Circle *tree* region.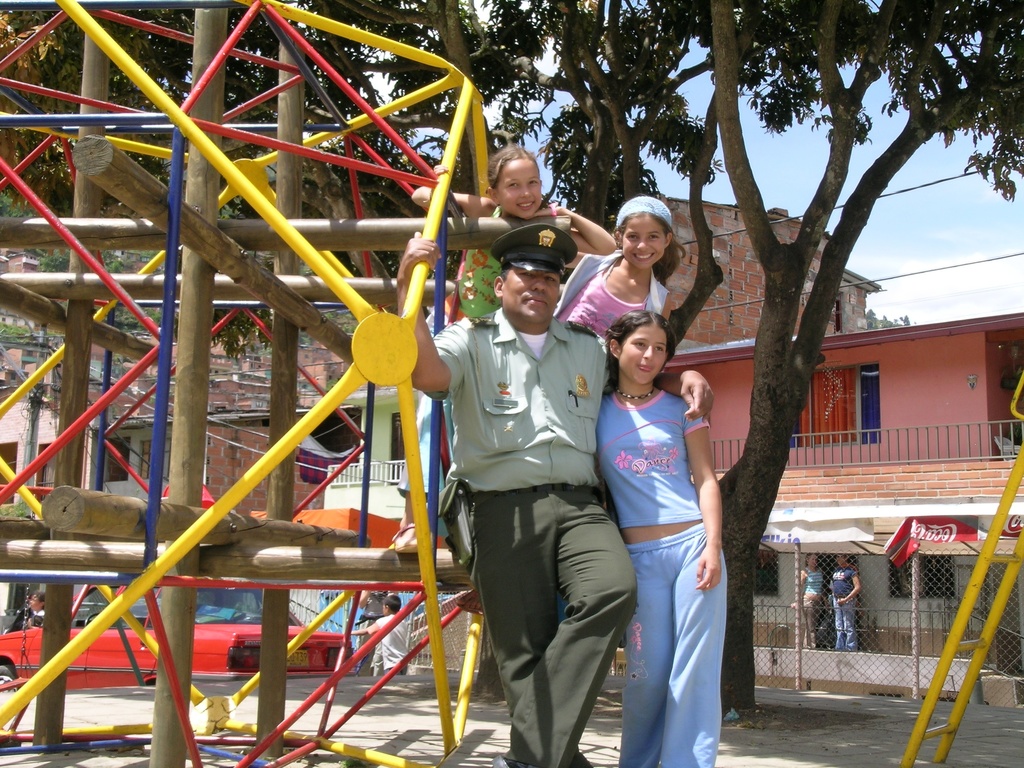
Region: box=[300, 0, 900, 698].
